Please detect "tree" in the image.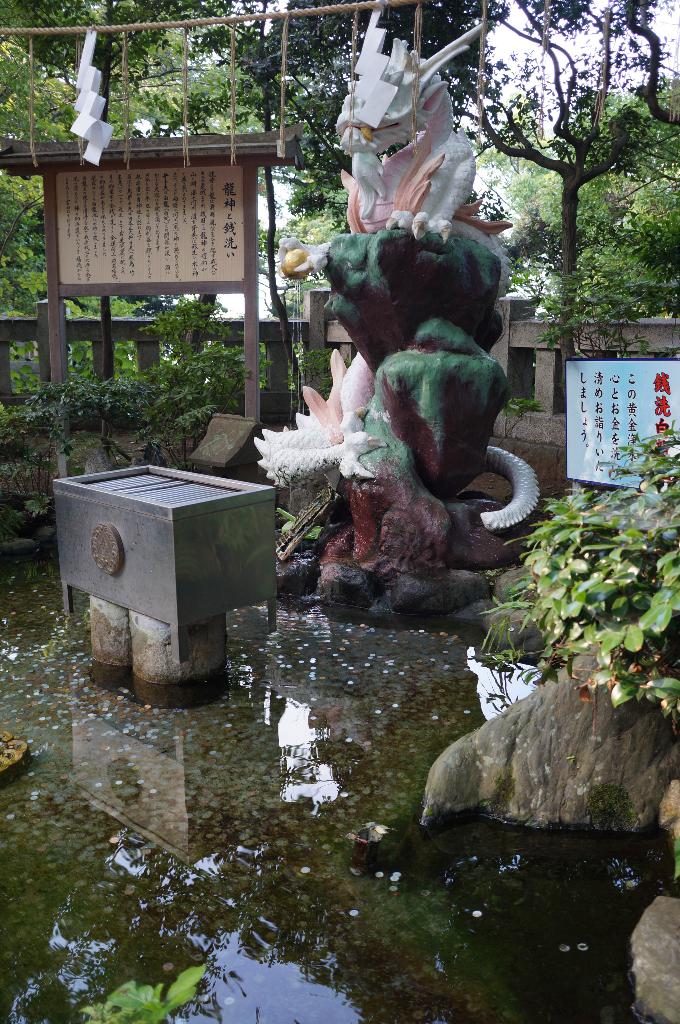
(left=0, top=42, right=155, bottom=388).
